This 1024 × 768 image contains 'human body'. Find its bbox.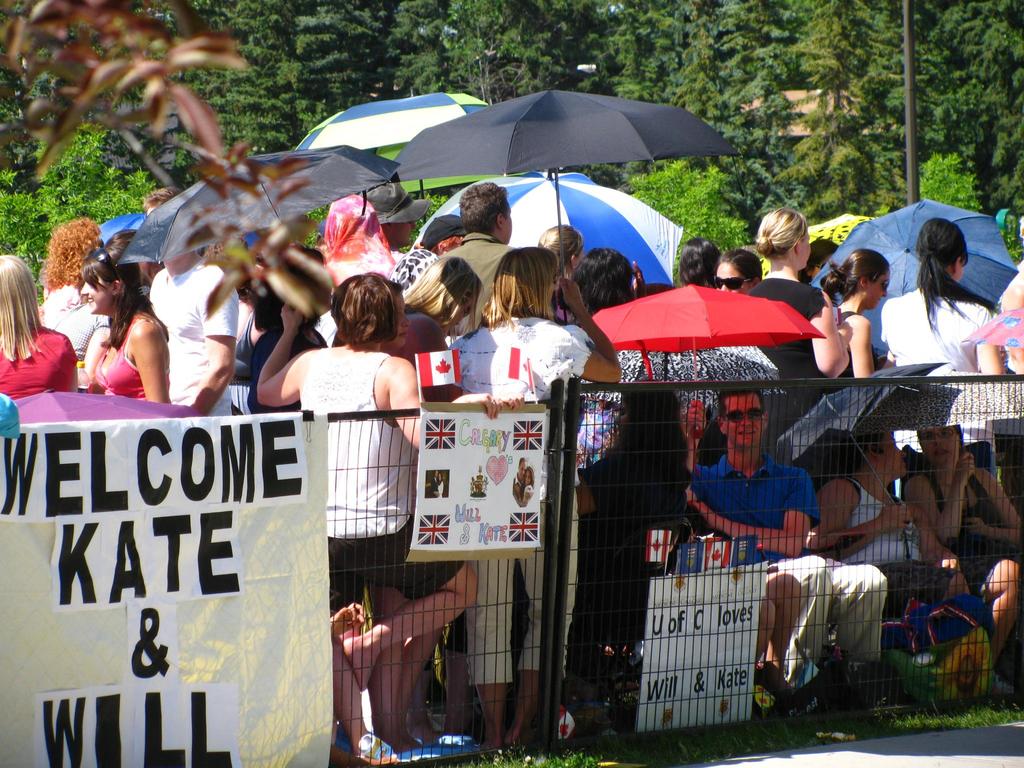
[left=531, top=223, right=586, bottom=262].
